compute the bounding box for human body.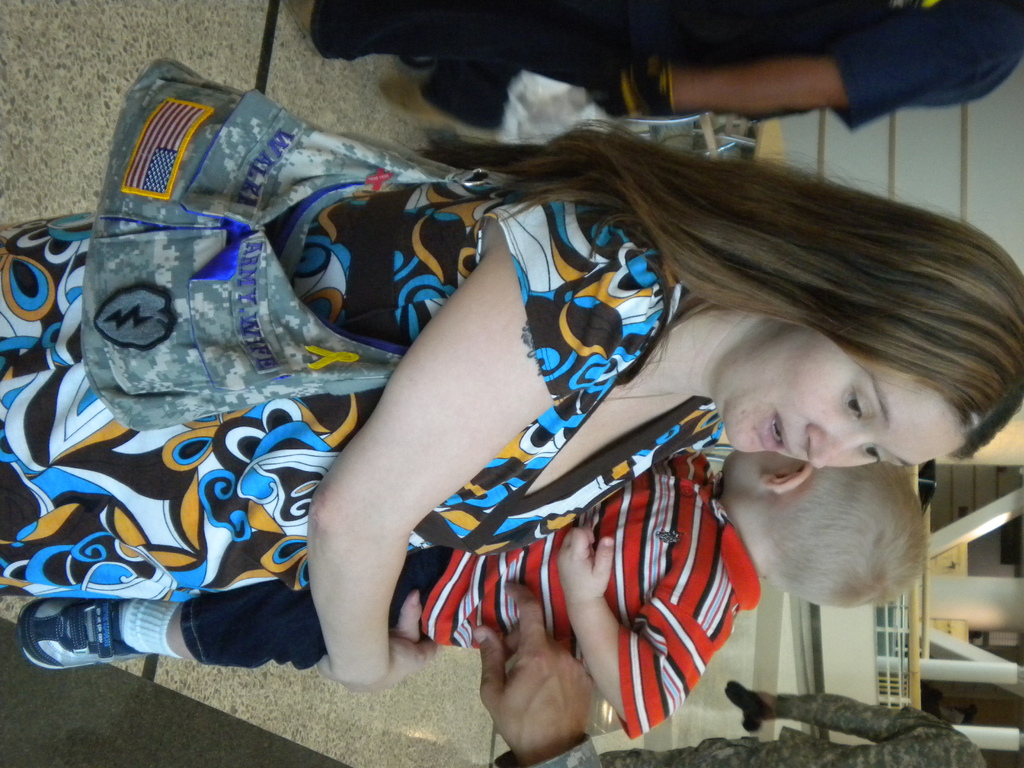
detection(19, 449, 931, 740).
